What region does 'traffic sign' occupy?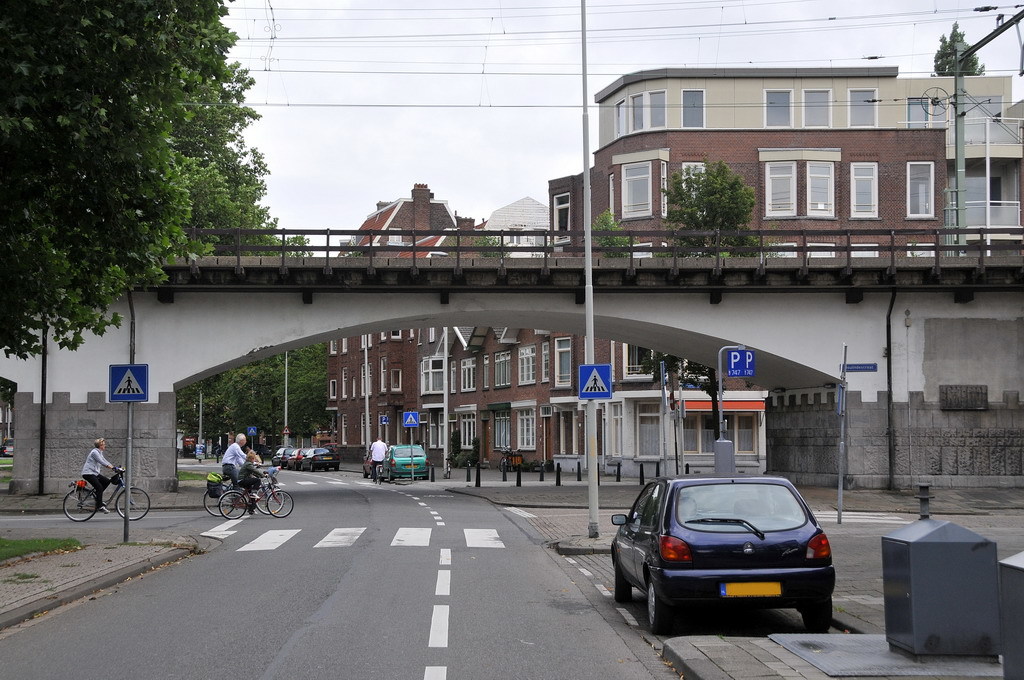
left=110, top=364, right=147, bottom=400.
